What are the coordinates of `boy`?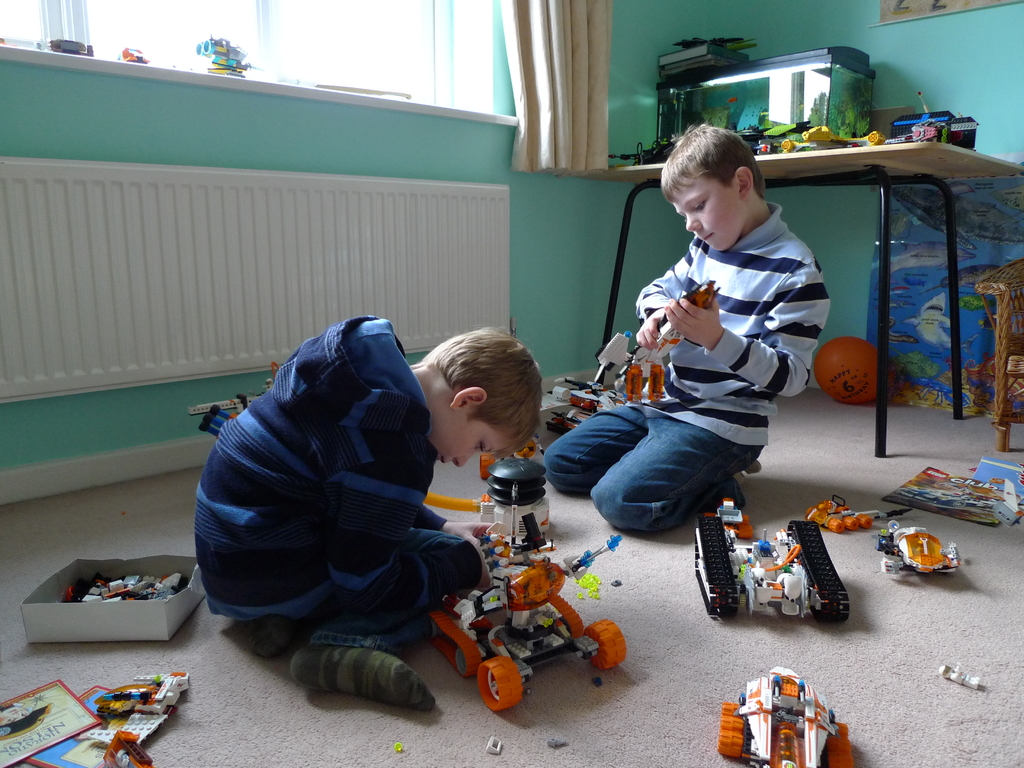
pyautogui.locateOnScreen(192, 317, 545, 710).
